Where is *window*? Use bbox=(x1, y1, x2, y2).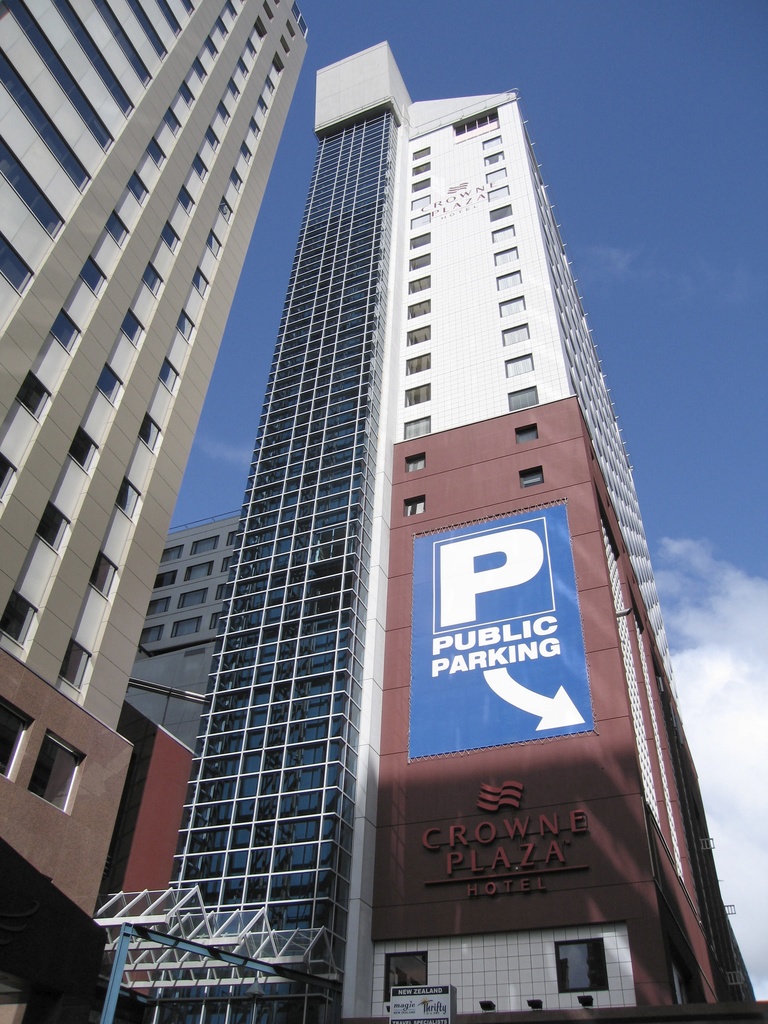
bbox=(410, 231, 429, 250).
